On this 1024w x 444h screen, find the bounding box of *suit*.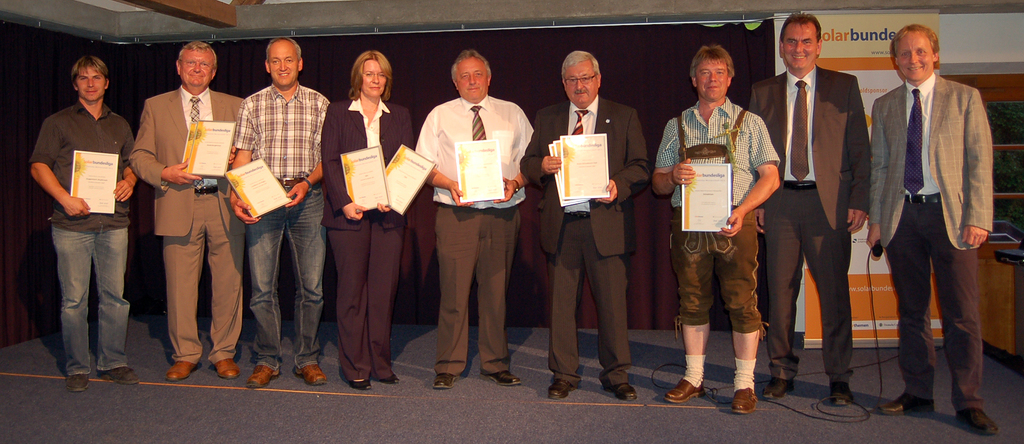
Bounding box: crop(745, 68, 865, 385).
